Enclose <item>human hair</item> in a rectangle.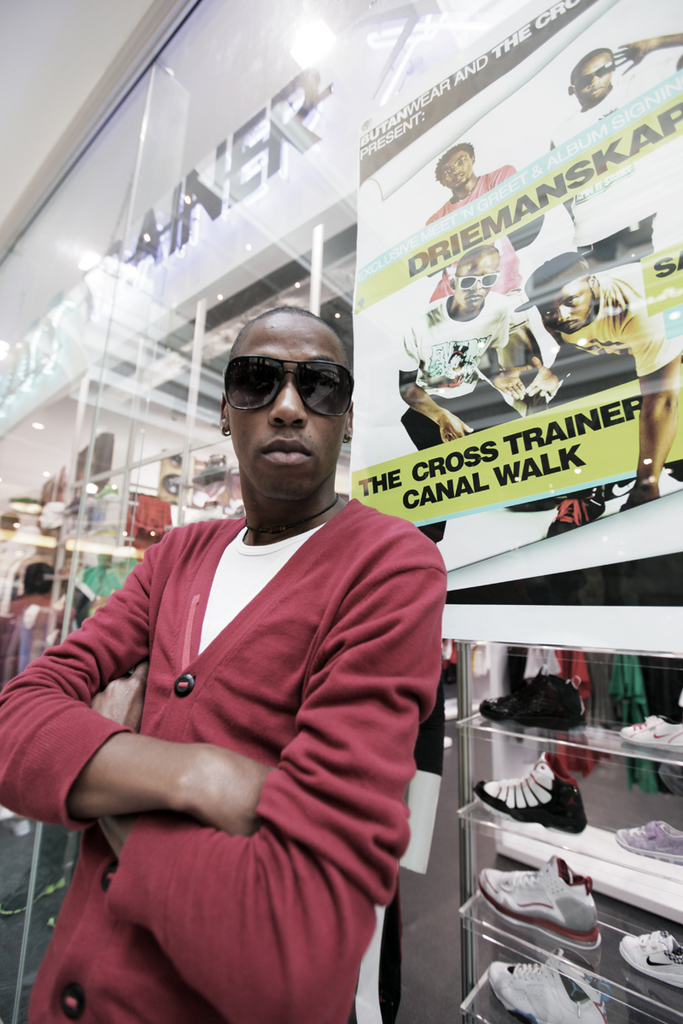
230 305 350 373.
